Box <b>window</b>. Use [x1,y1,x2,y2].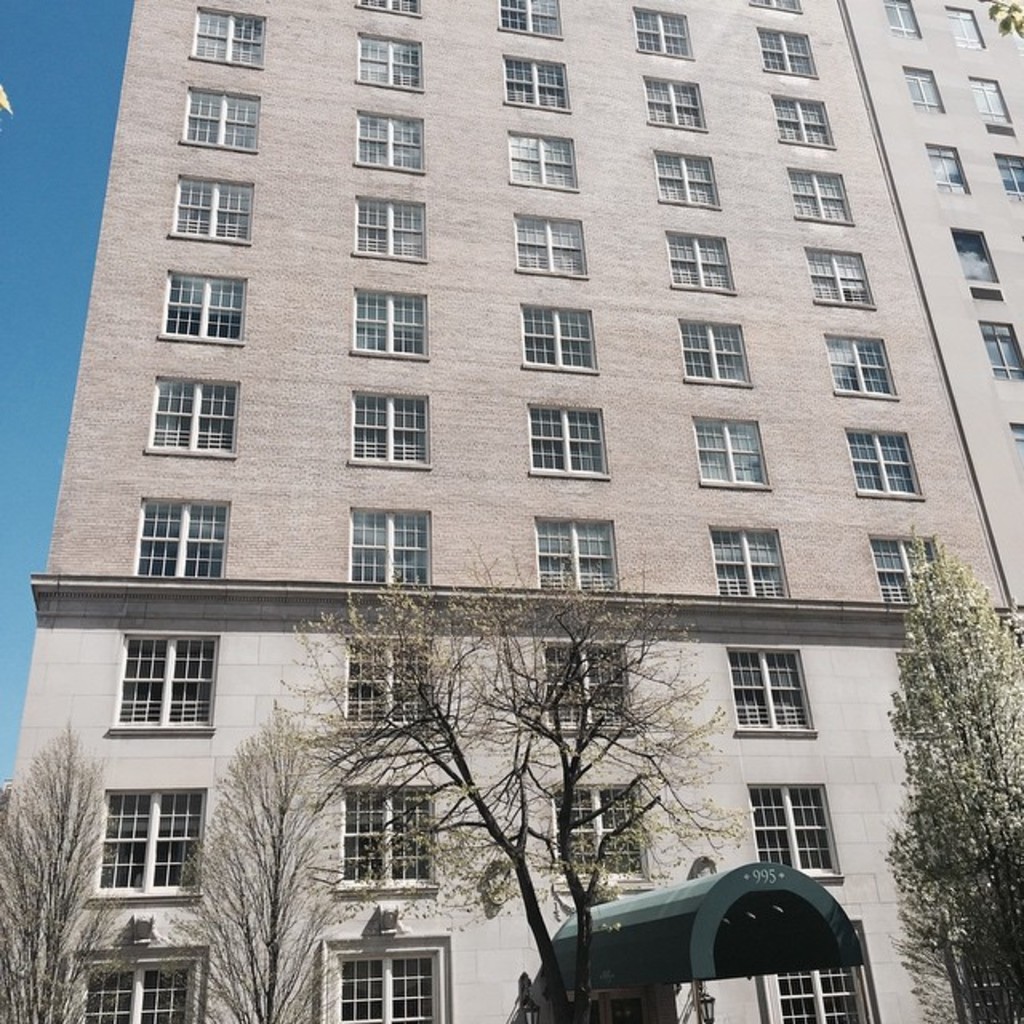
[782,160,853,224].
